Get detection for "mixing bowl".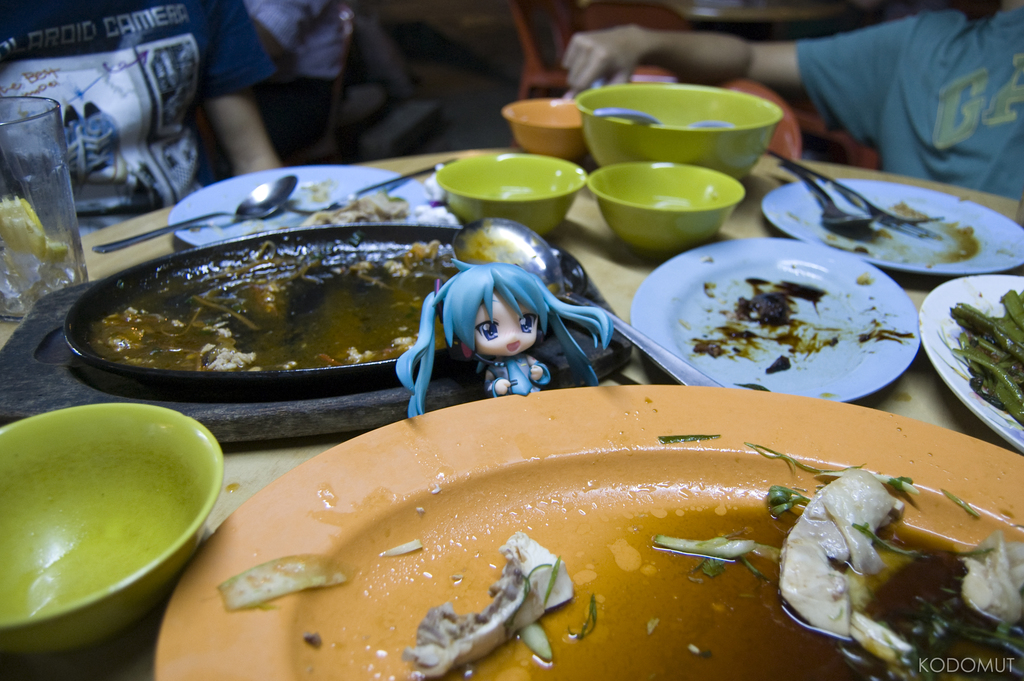
Detection: left=572, top=83, right=786, bottom=188.
